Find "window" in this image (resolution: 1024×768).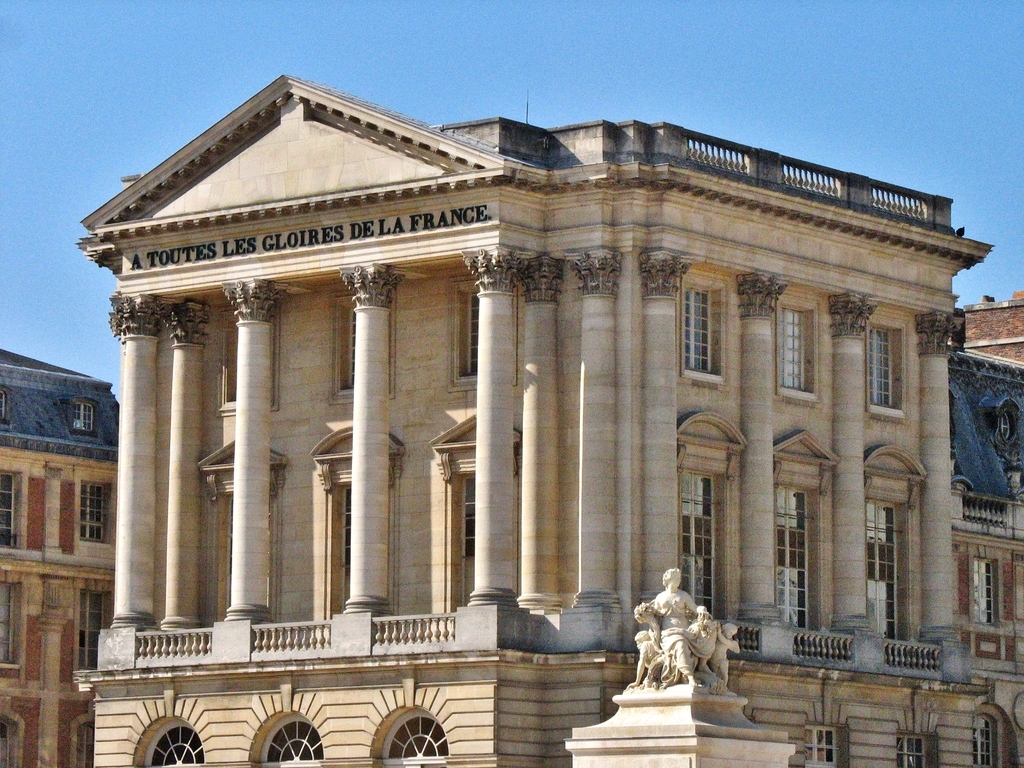
(774,305,819,397).
